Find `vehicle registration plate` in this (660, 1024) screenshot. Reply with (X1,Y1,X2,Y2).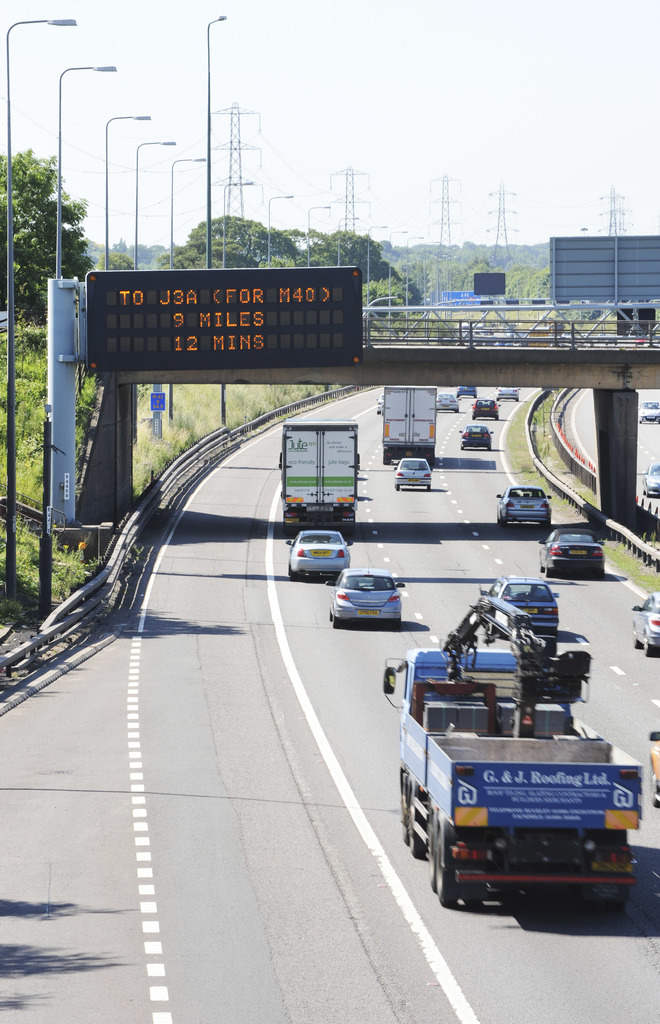
(356,610,382,616).
